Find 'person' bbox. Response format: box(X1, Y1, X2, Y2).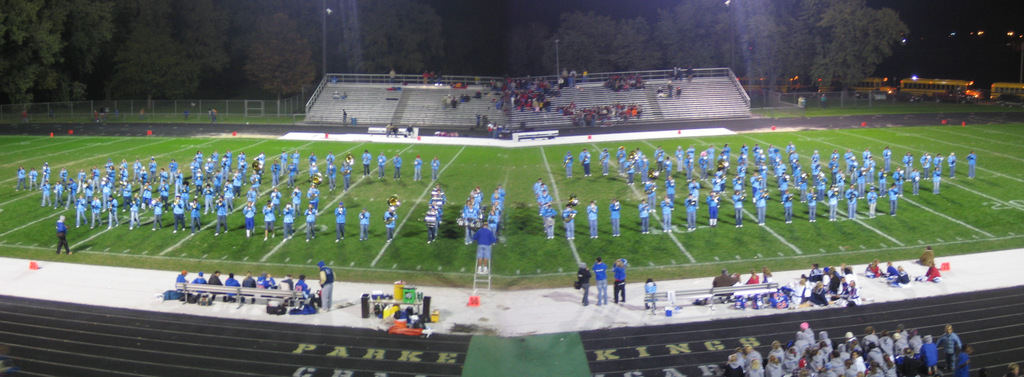
box(405, 304, 425, 333).
